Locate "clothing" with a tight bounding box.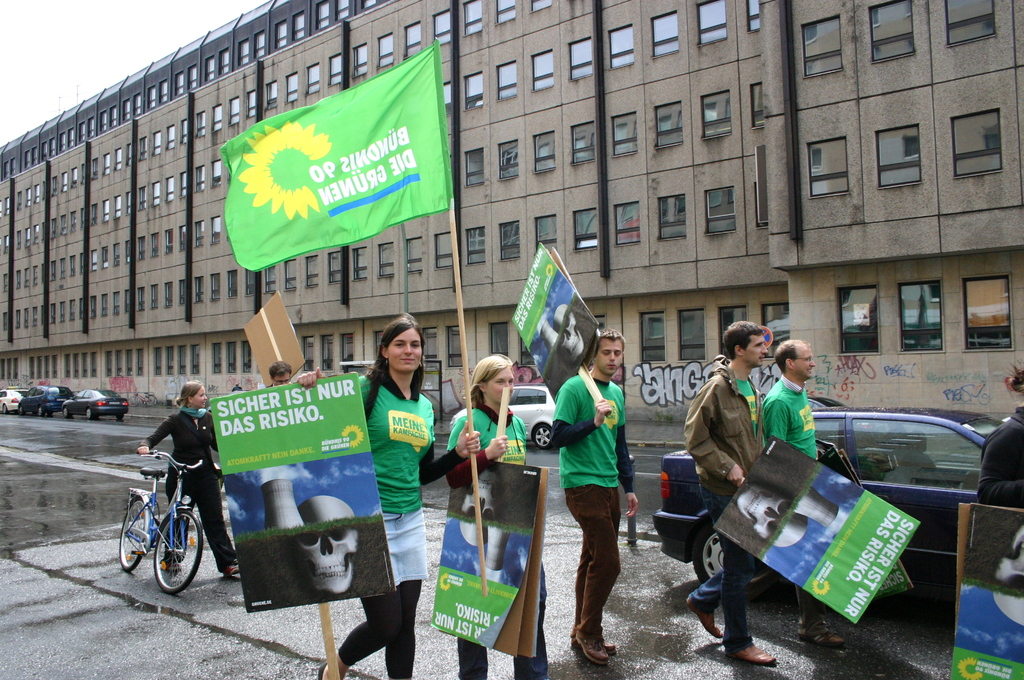
335:374:474:679.
